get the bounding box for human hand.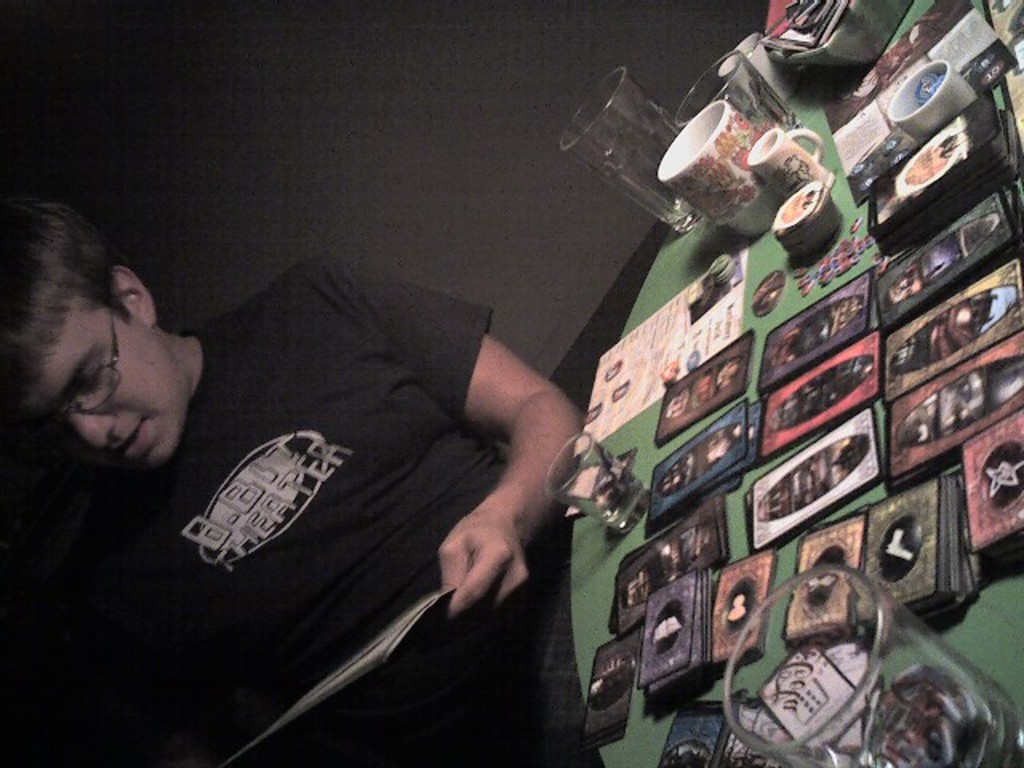
[left=434, top=502, right=536, bottom=619].
